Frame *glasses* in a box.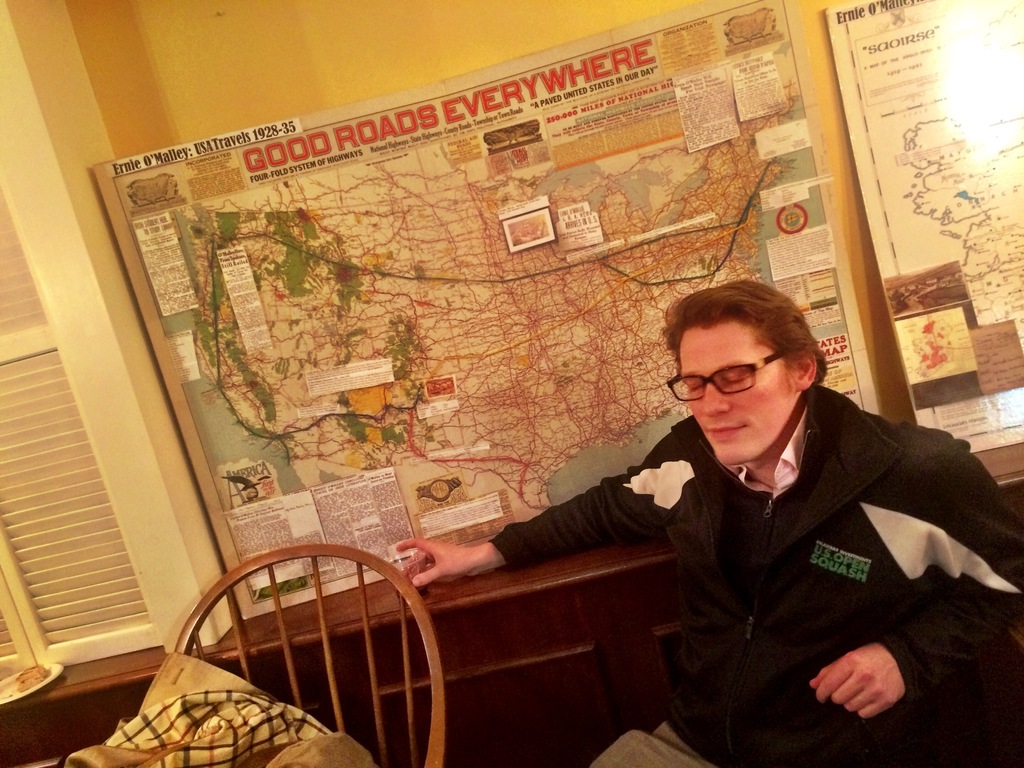
664/343/803/409.
